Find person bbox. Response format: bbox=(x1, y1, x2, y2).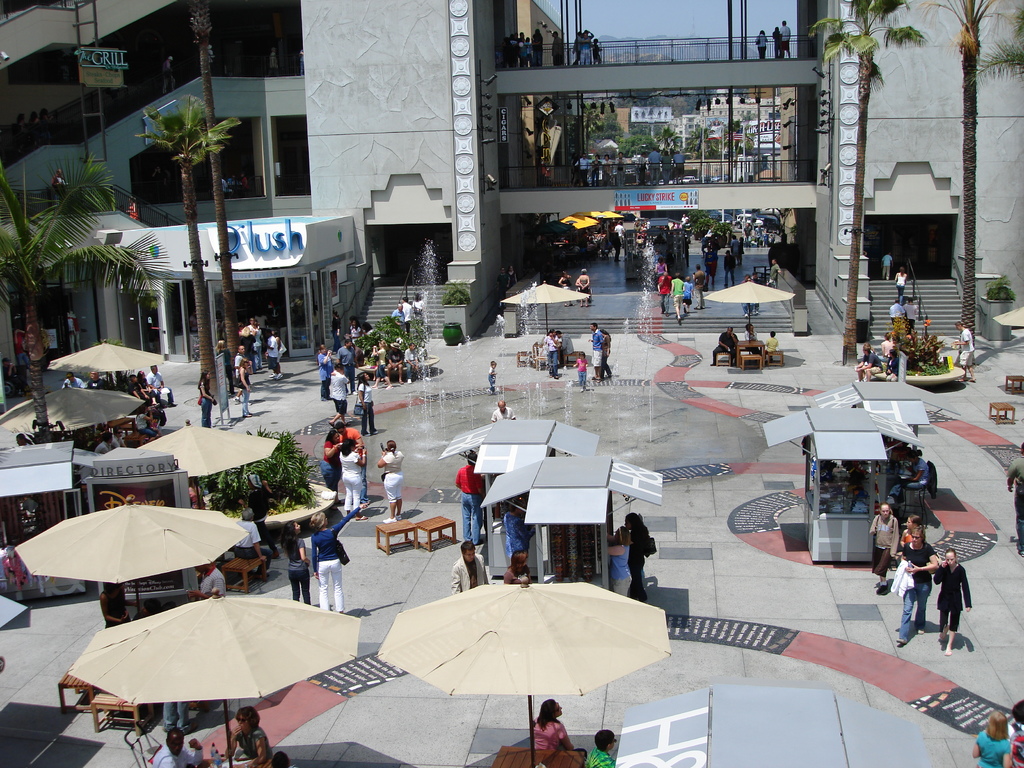
bbox=(607, 230, 625, 259).
